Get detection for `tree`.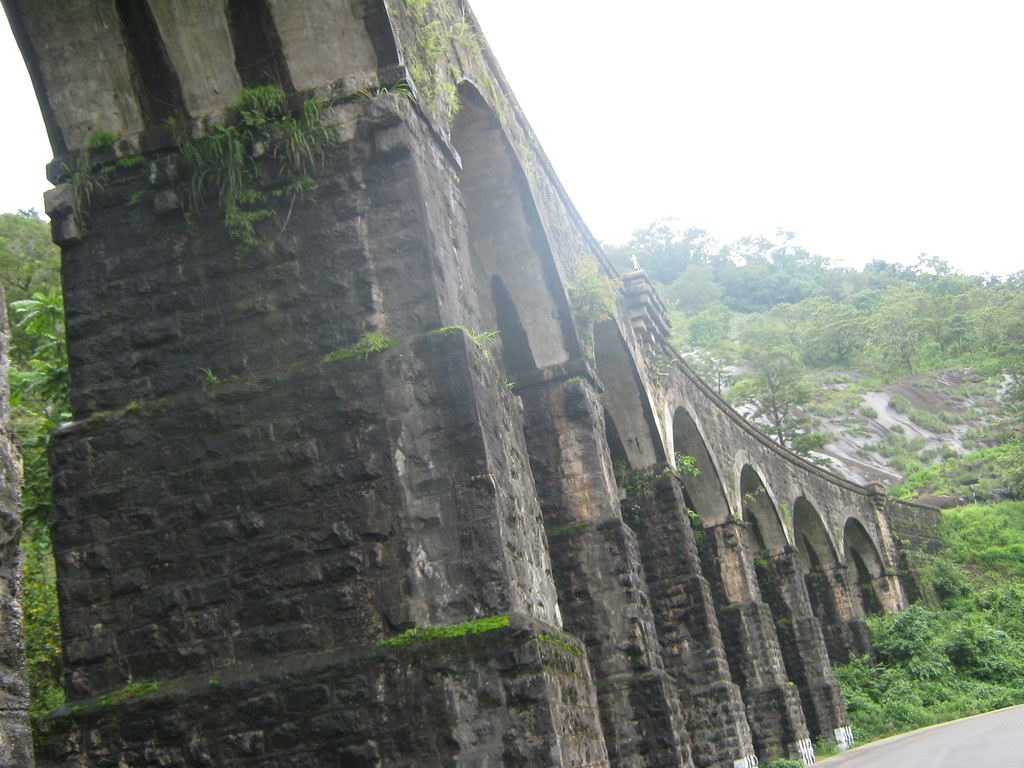
Detection: [left=6, top=281, right=70, bottom=730].
